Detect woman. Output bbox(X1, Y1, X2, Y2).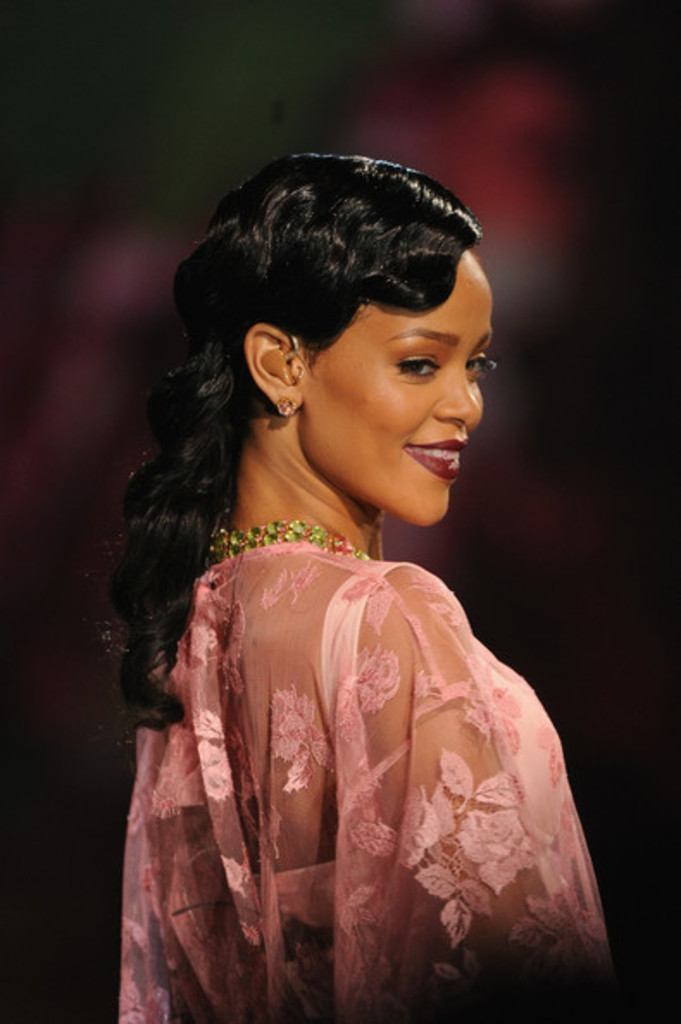
bbox(107, 165, 615, 996).
